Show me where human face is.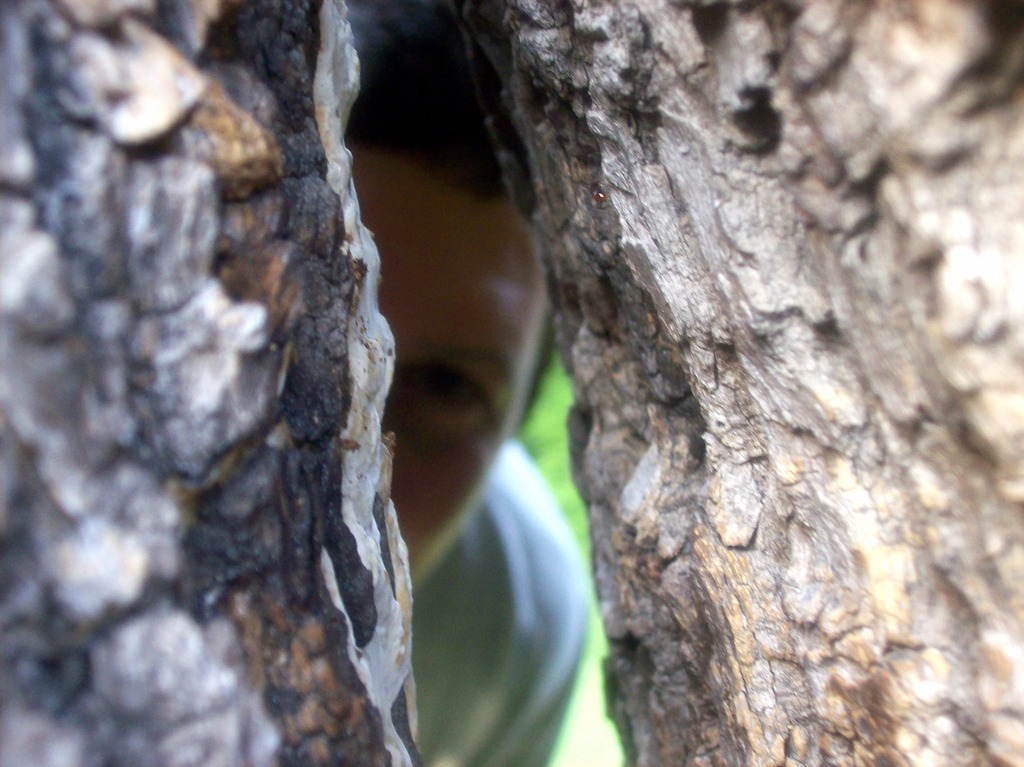
human face is at bbox=(353, 148, 548, 576).
